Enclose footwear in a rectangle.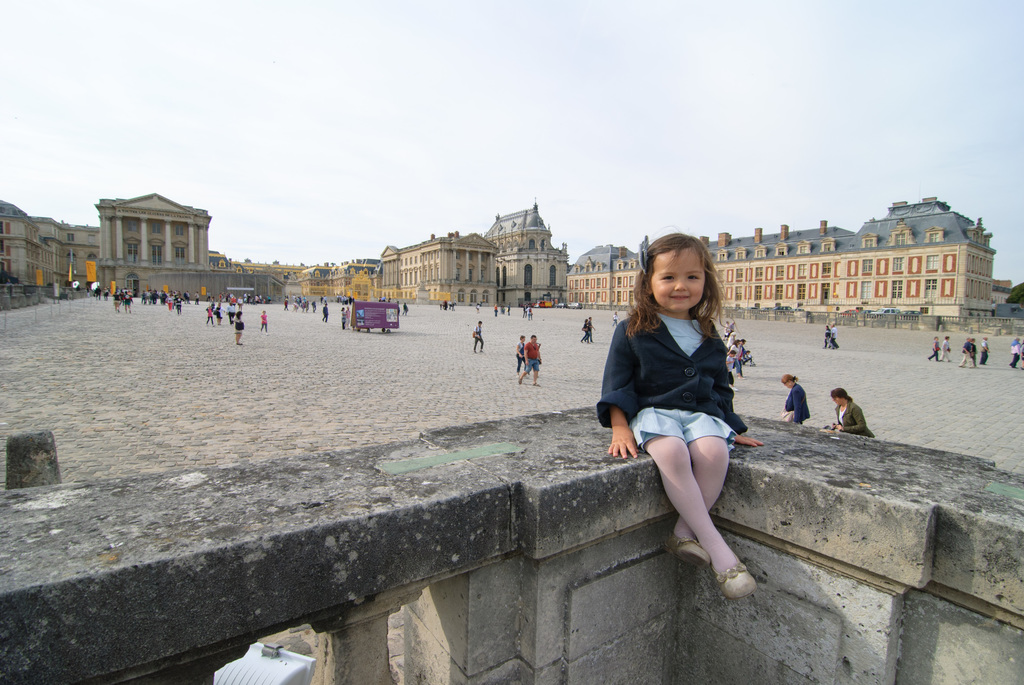
{"left": 324, "top": 322, "right": 327, "bottom": 324}.
